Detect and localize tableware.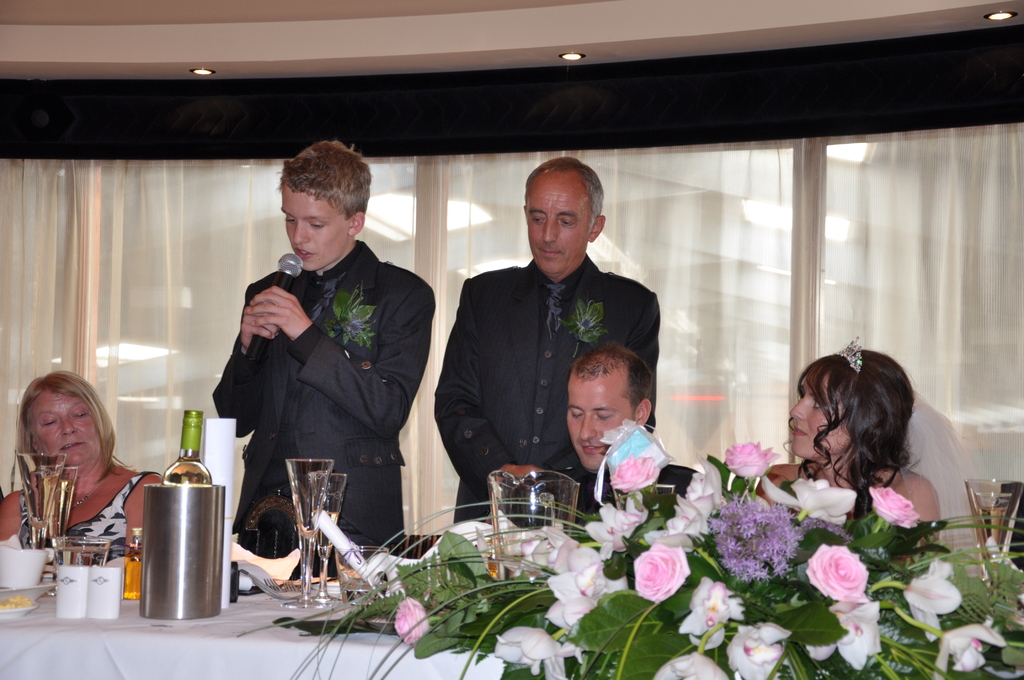
Localized at BBox(143, 486, 224, 620).
